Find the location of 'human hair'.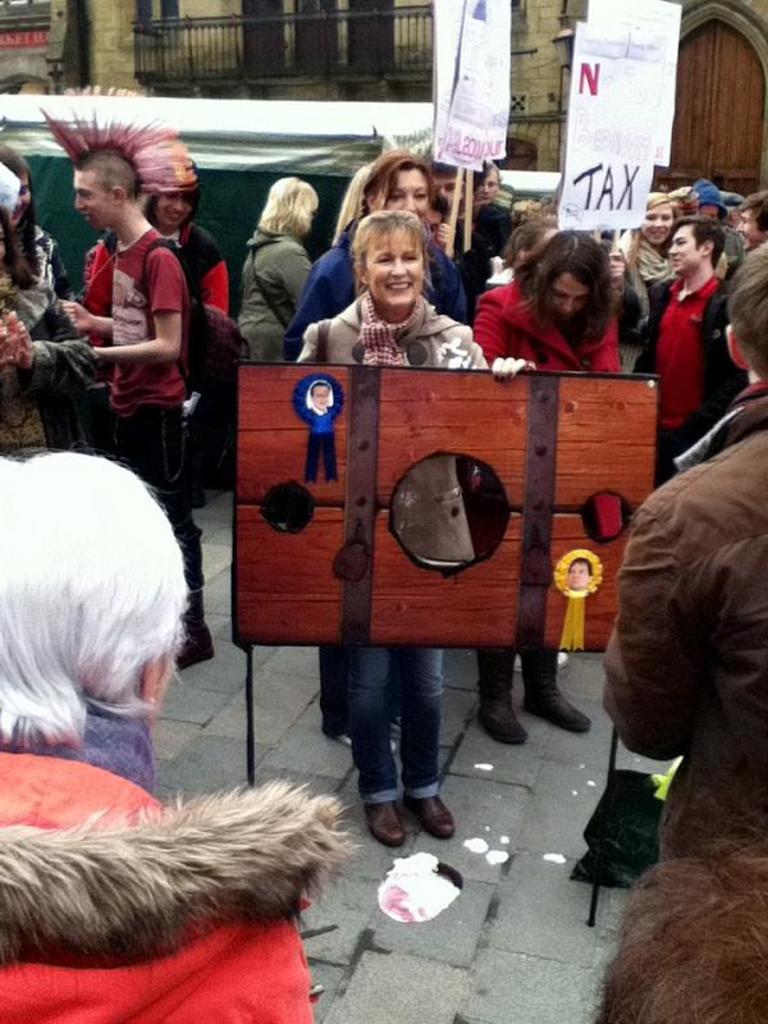
Location: x1=12 y1=434 x2=198 y2=767.
